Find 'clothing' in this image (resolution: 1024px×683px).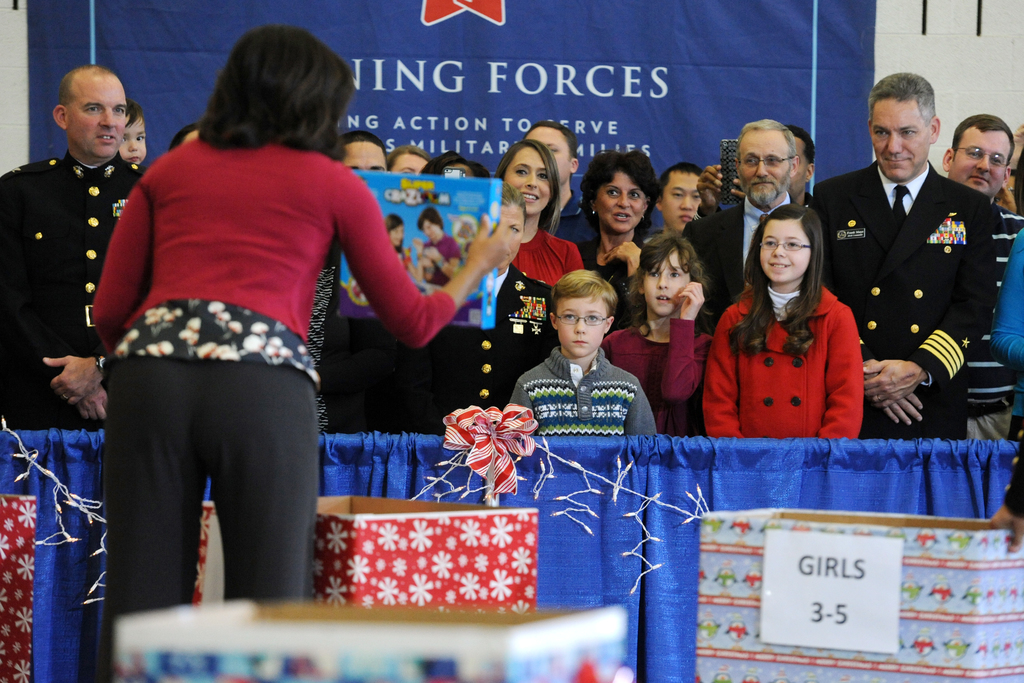
x1=519, y1=224, x2=585, y2=293.
